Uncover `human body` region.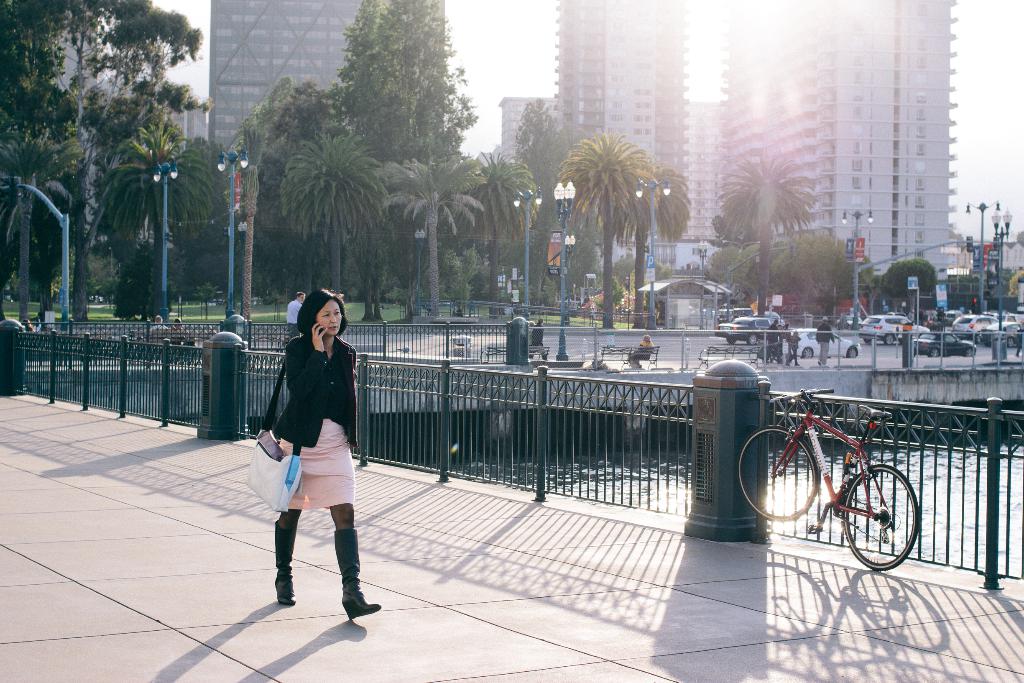
Uncovered: 628/342/650/371.
